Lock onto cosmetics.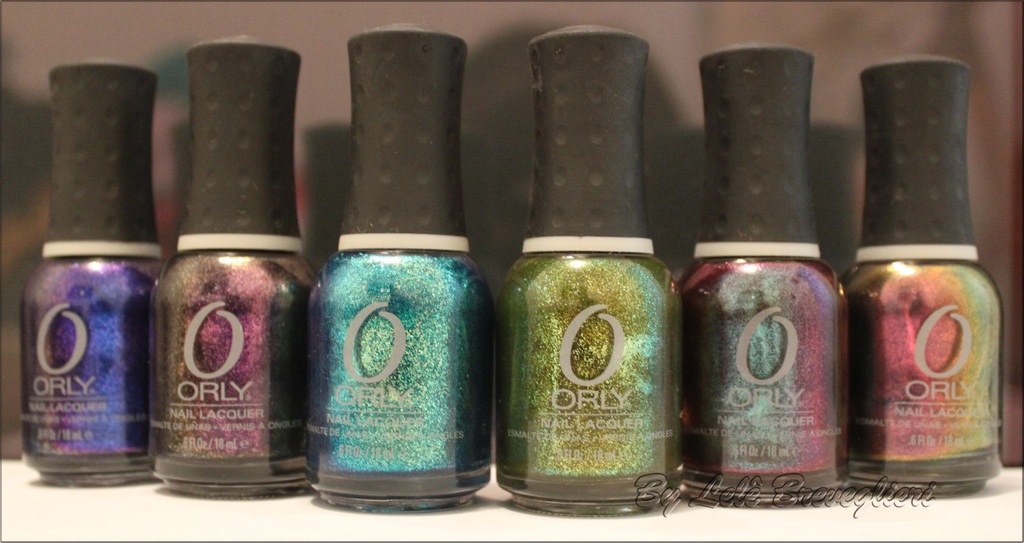
Locked: locate(18, 57, 166, 481).
